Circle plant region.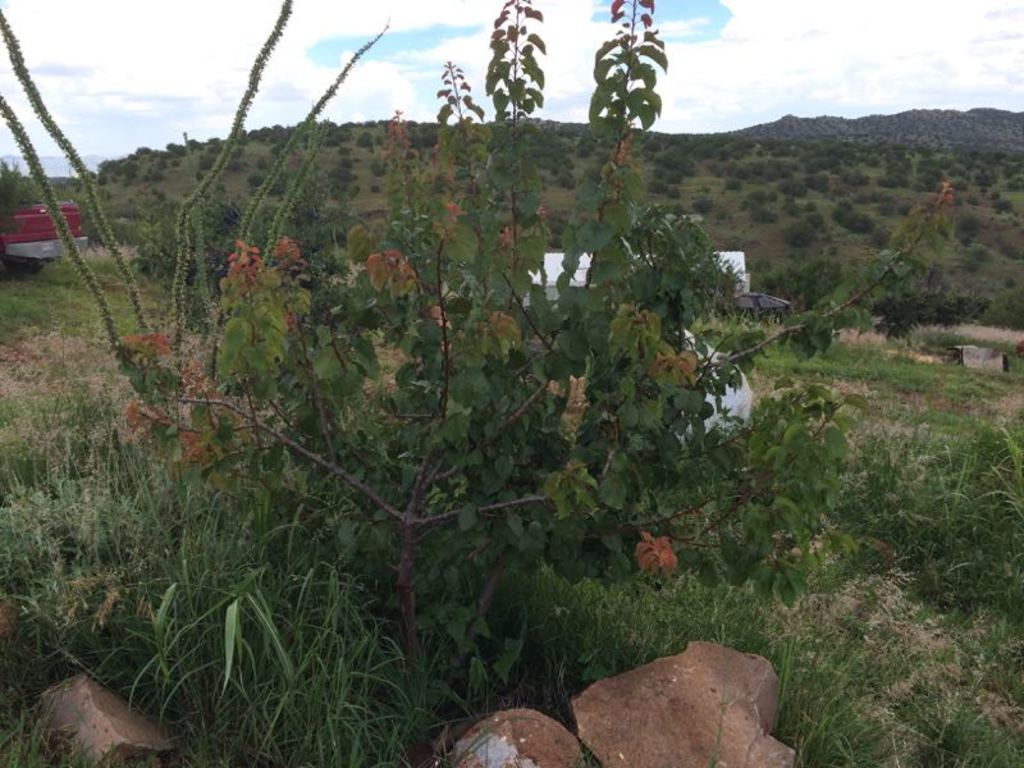
Region: <box>1006,241,1023,261</box>.
